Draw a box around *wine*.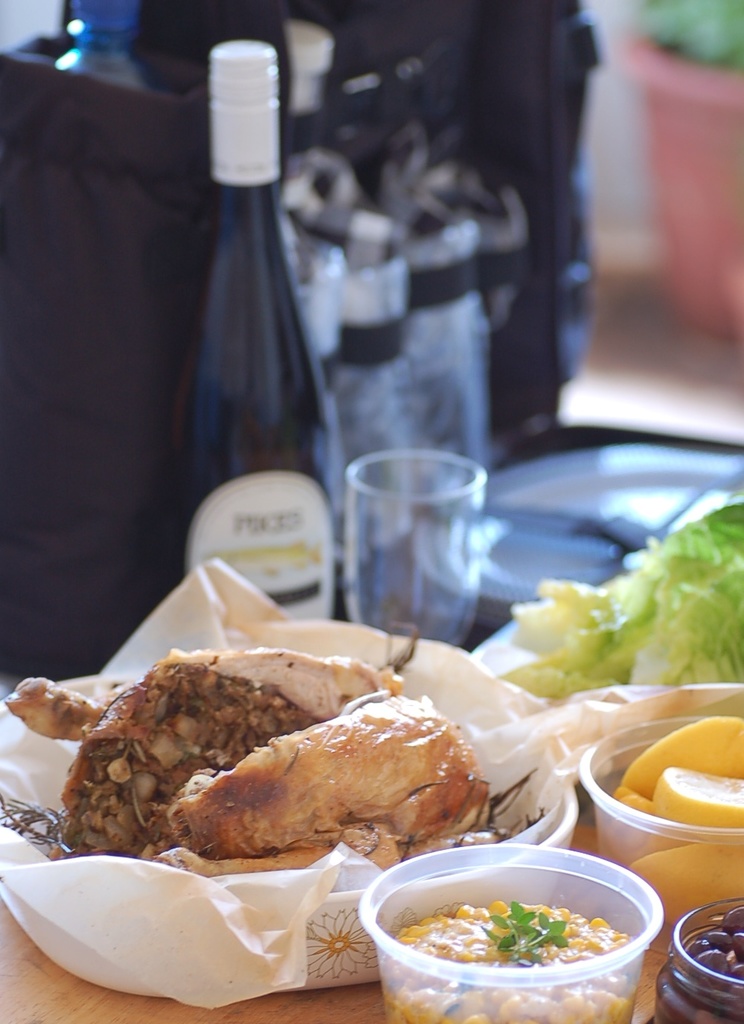
(x1=147, y1=36, x2=356, y2=643).
